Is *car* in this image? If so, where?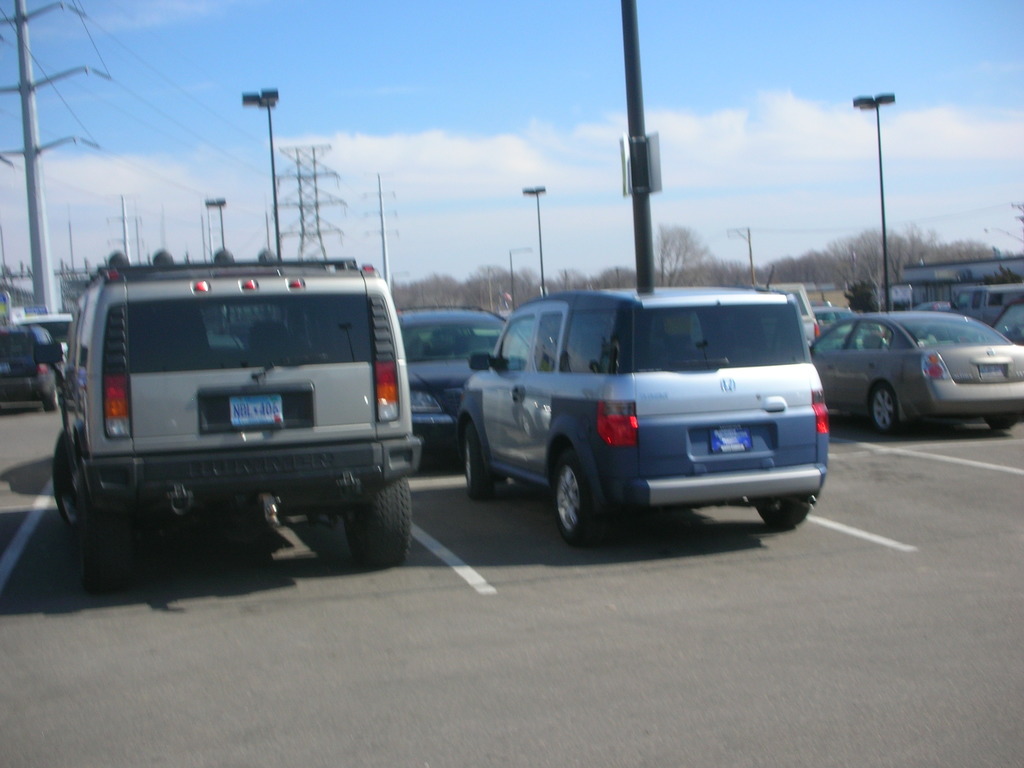
Yes, at region(812, 306, 1023, 440).
